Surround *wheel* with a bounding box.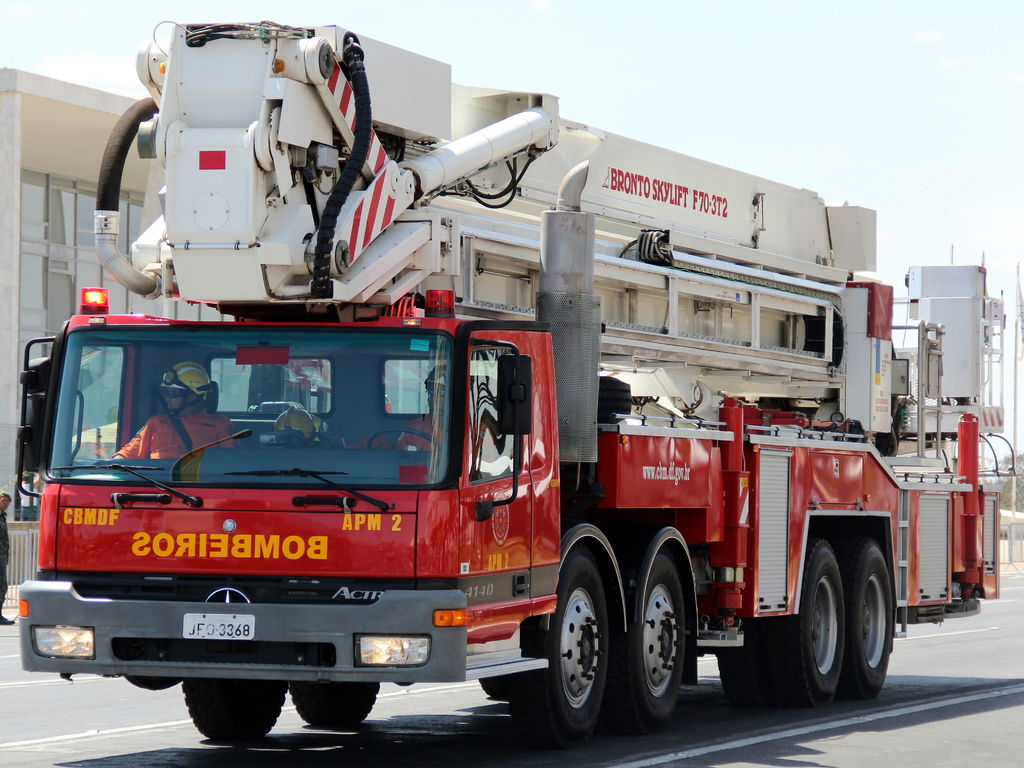
bbox=[179, 678, 292, 743].
